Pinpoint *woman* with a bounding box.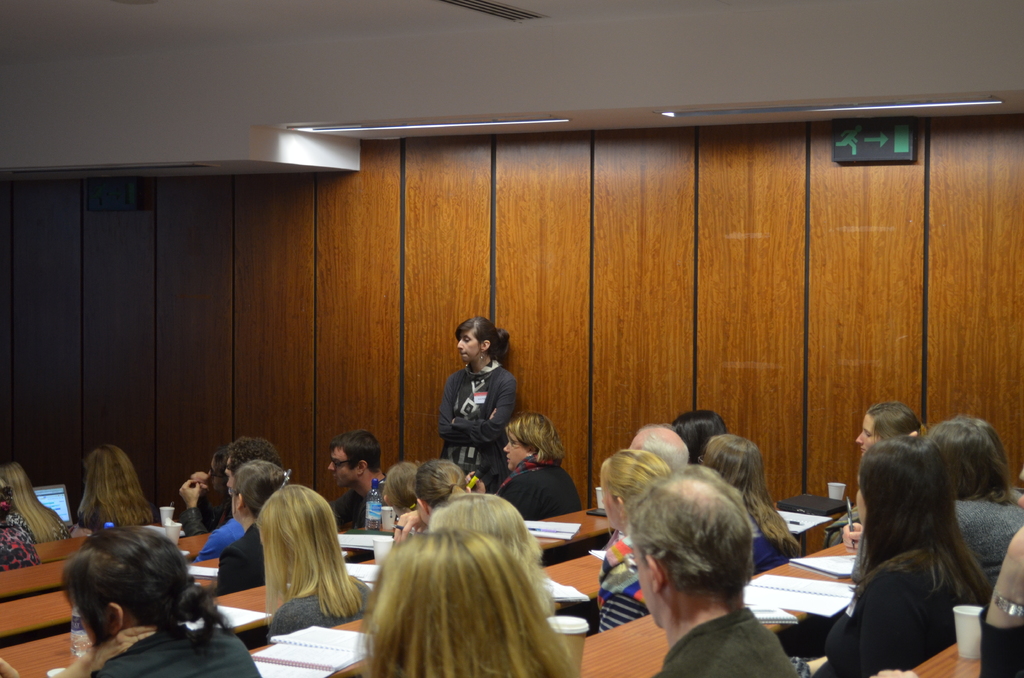
(769,432,999,677).
